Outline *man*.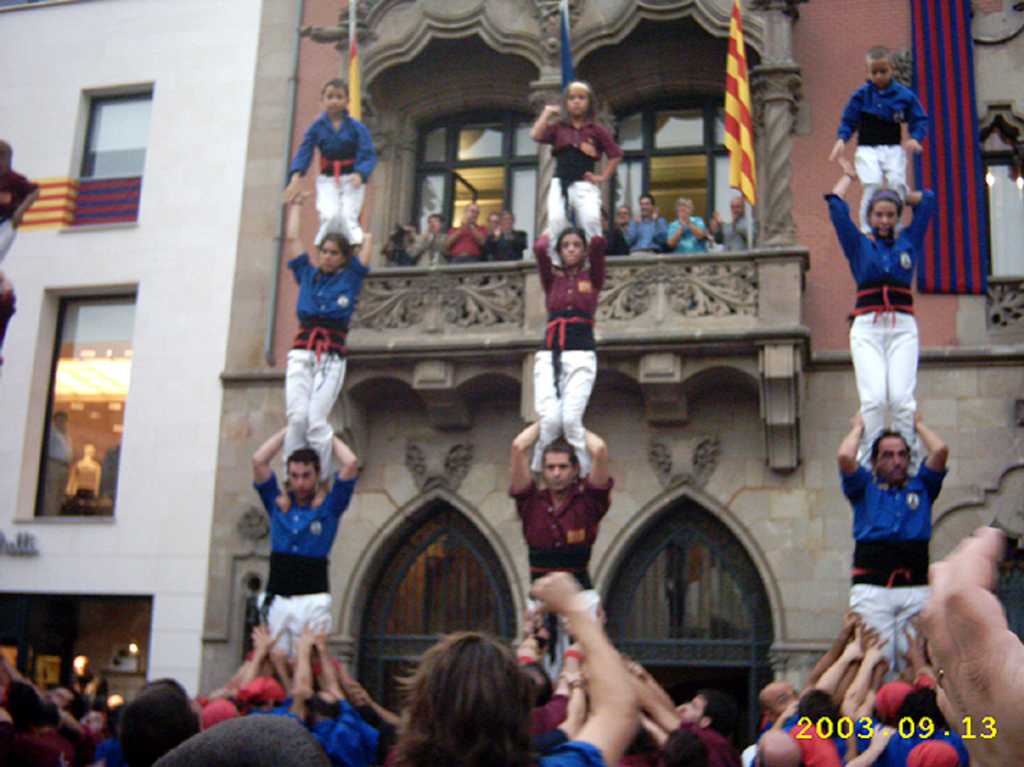
Outline: box=[617, 202, 633, 225].
